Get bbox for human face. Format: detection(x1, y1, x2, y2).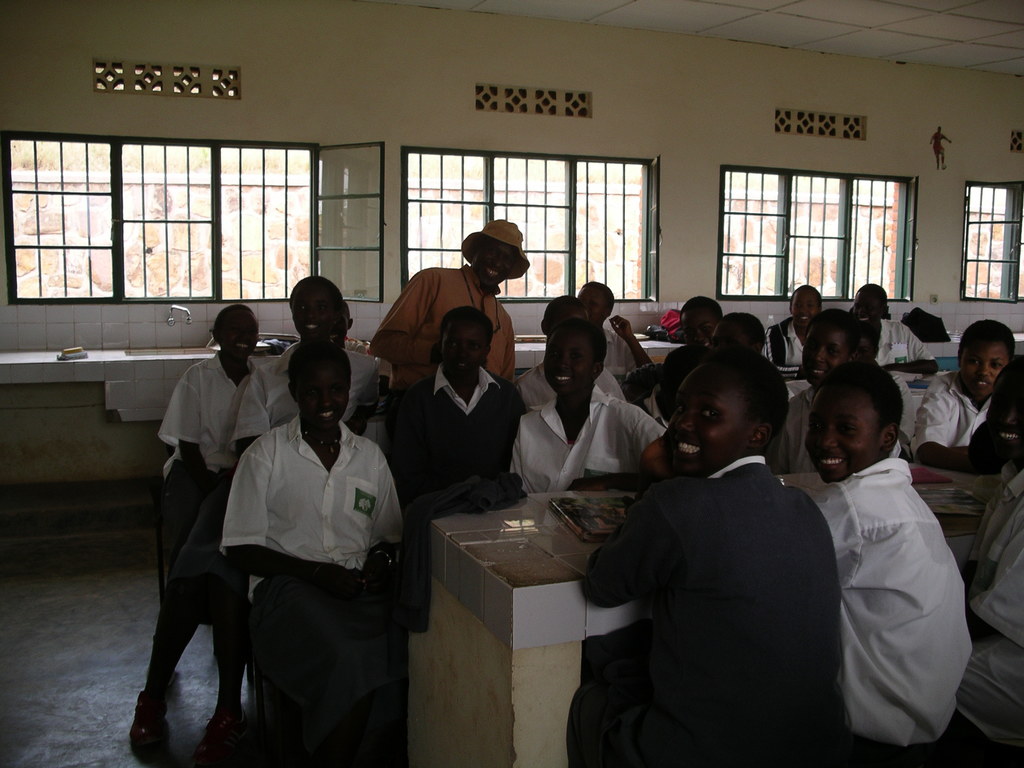
detection(711, 327, 753, 349).
